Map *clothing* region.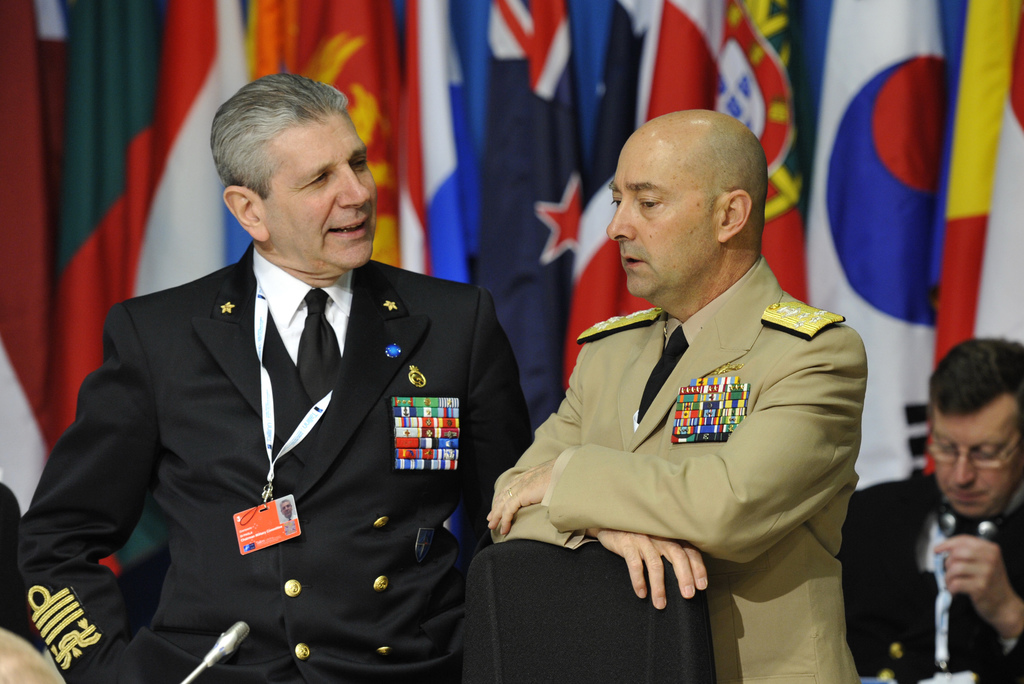
Mapped to pyautogui.locateOnScreen(842, 472, 1023, 683).
